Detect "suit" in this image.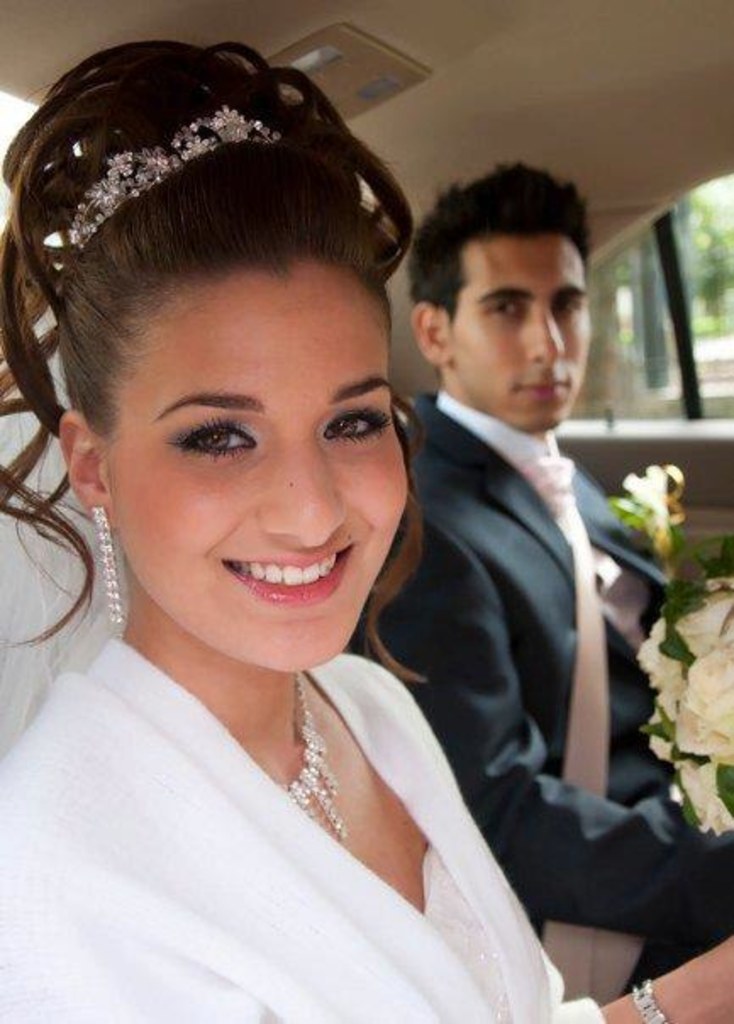
Detection: x1=361, y1=237, x2=658, y2=780.
